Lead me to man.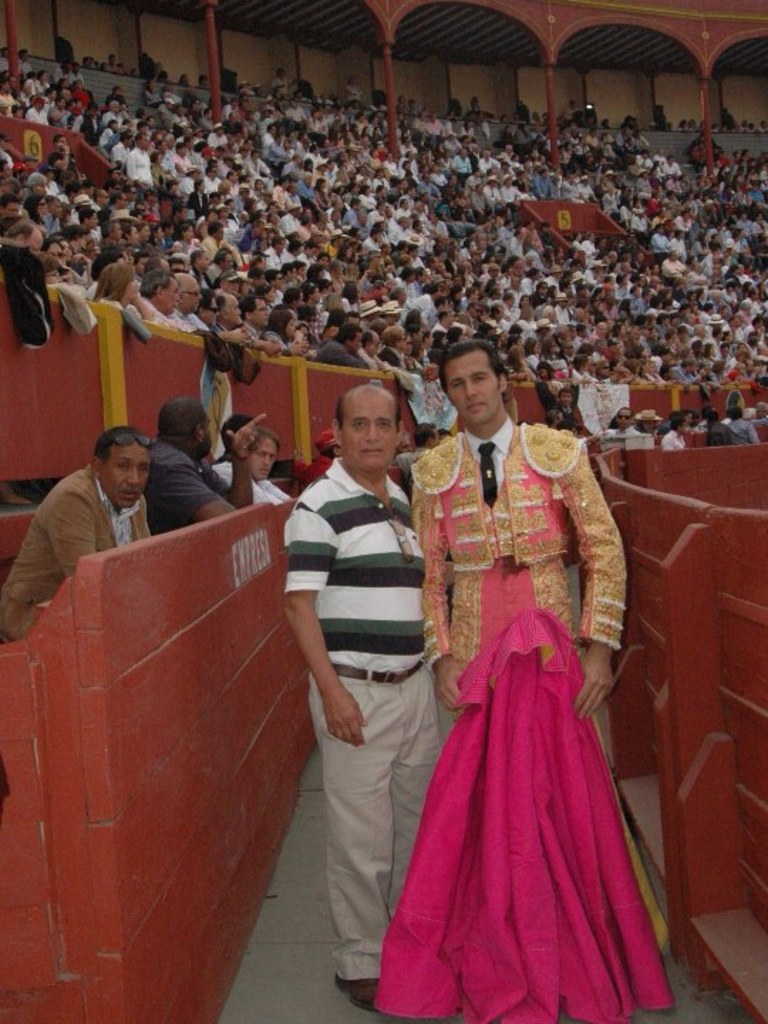
Lead to locate(212, 290, 249, 338).
